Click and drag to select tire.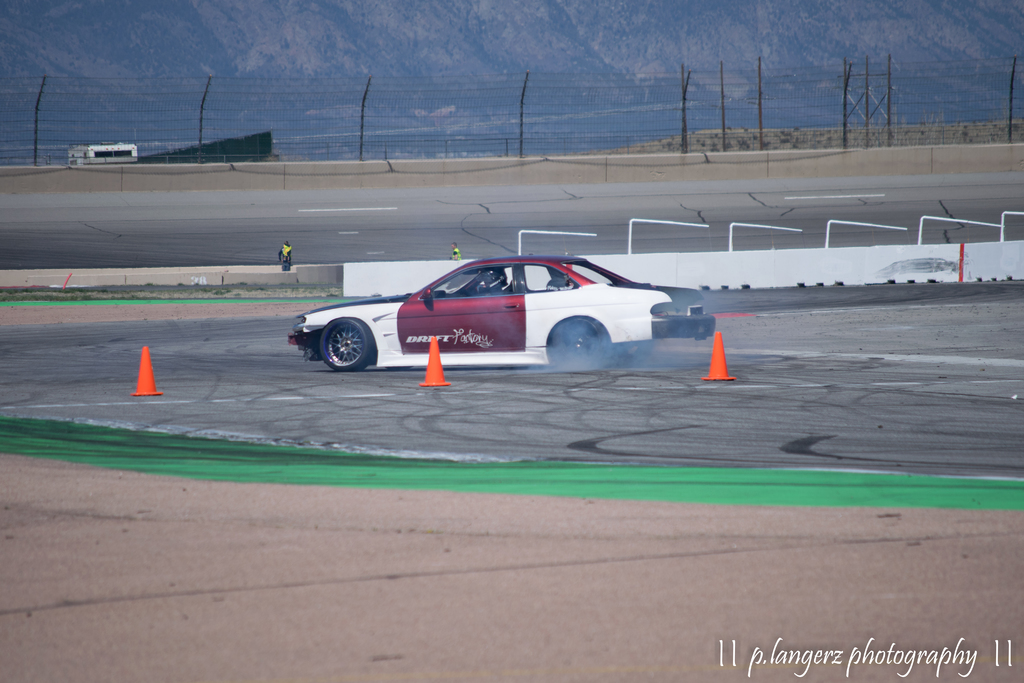
Selection: pyautogui.locateOnScreen(322, 320, 376, 374).
